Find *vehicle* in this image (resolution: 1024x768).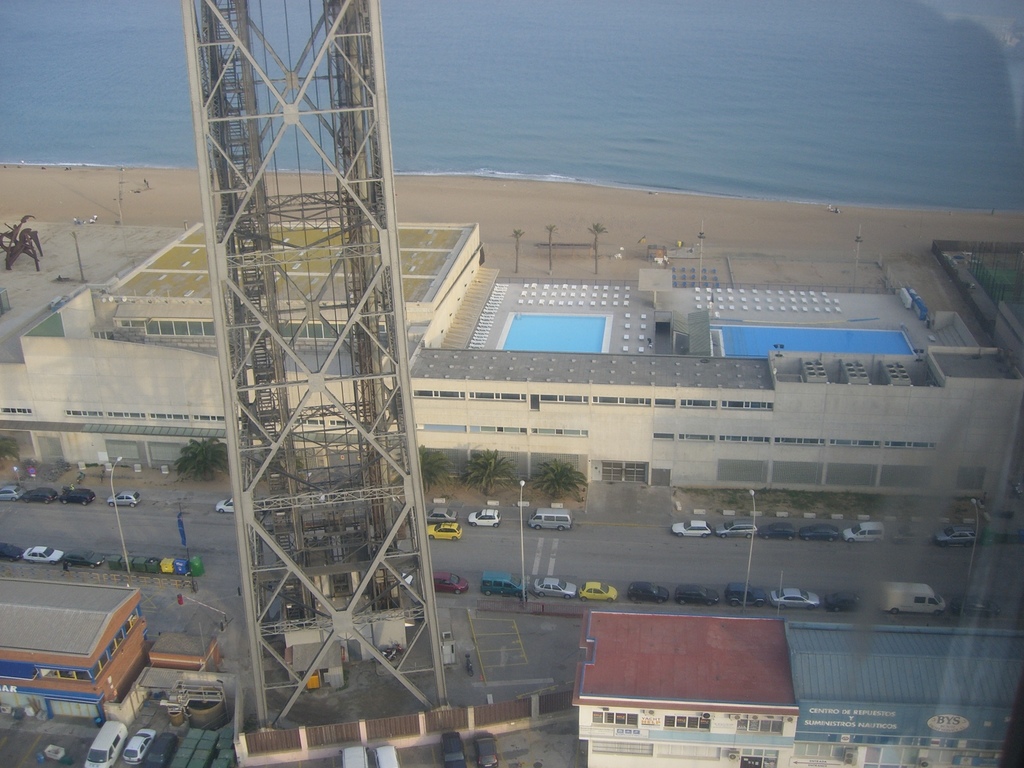
Rect(481, 569, 531, 600).
